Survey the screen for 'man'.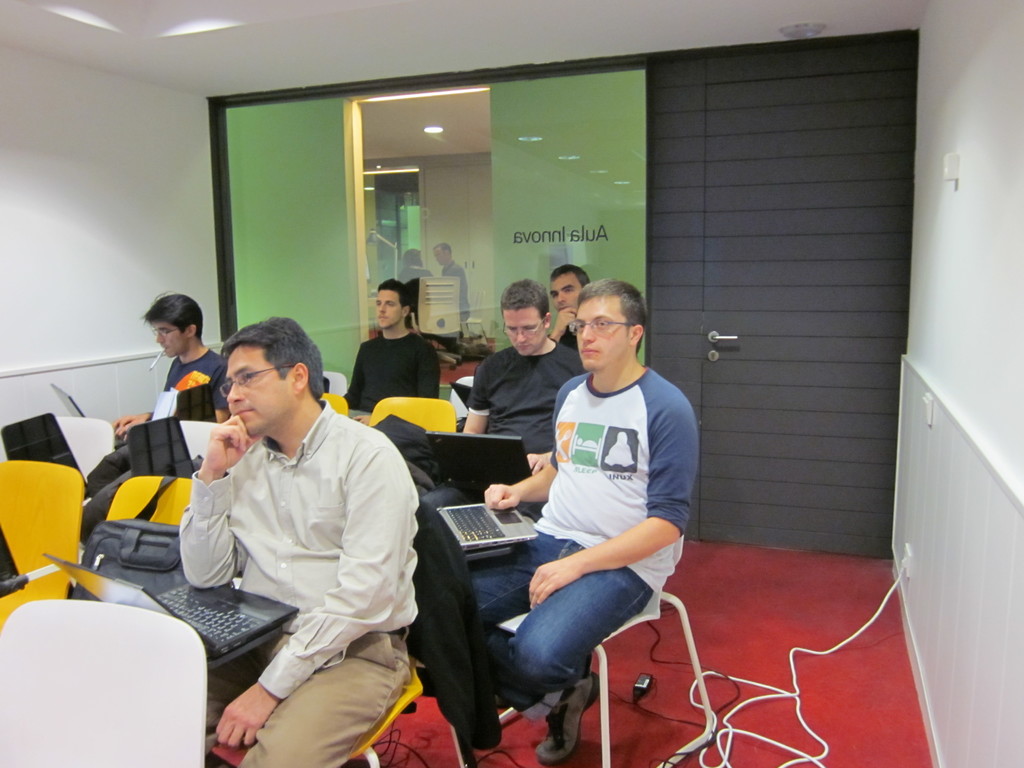
Survey found: (left=461, top=278, right=583, bottom=476).
